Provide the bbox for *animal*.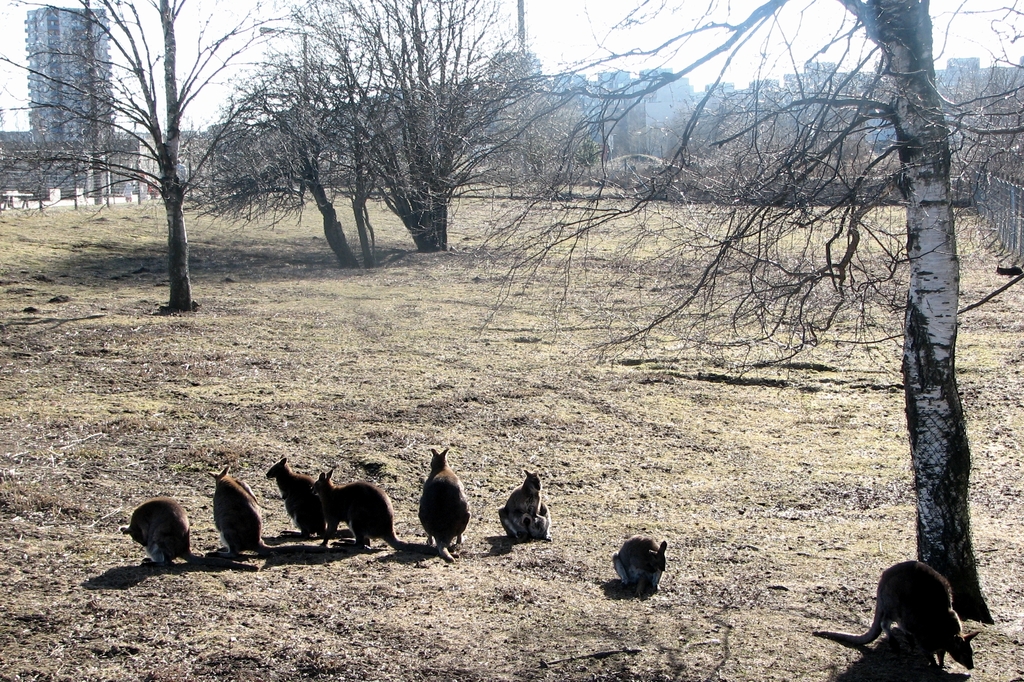
pyautogui.locateOnScreen(118, 493, 186, 566).
